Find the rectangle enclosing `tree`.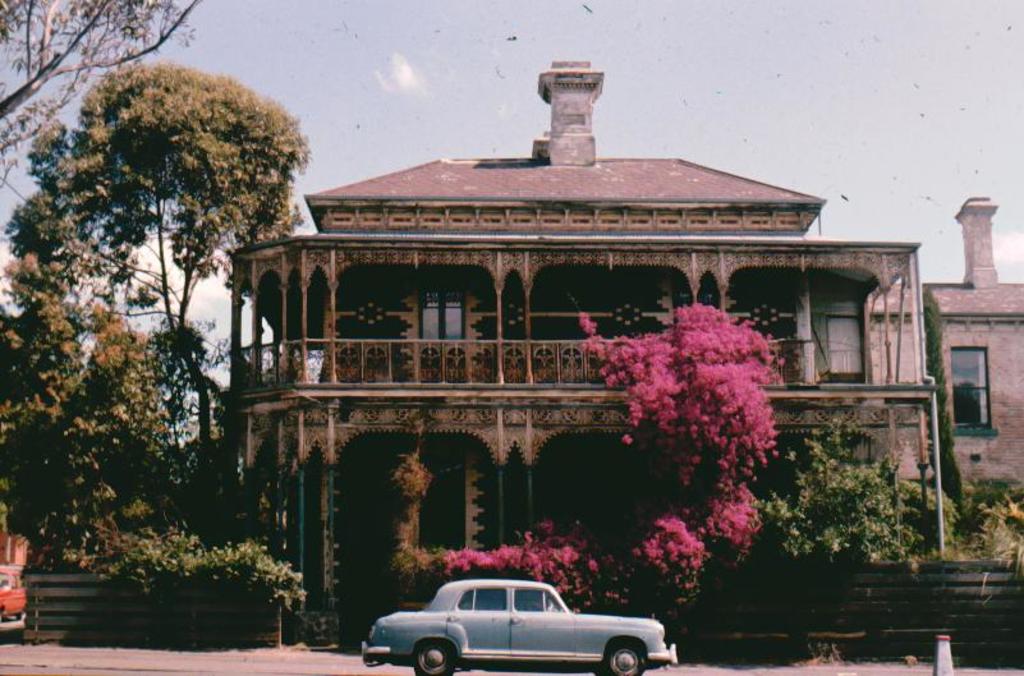
box=[23, 40, 280, 572].
